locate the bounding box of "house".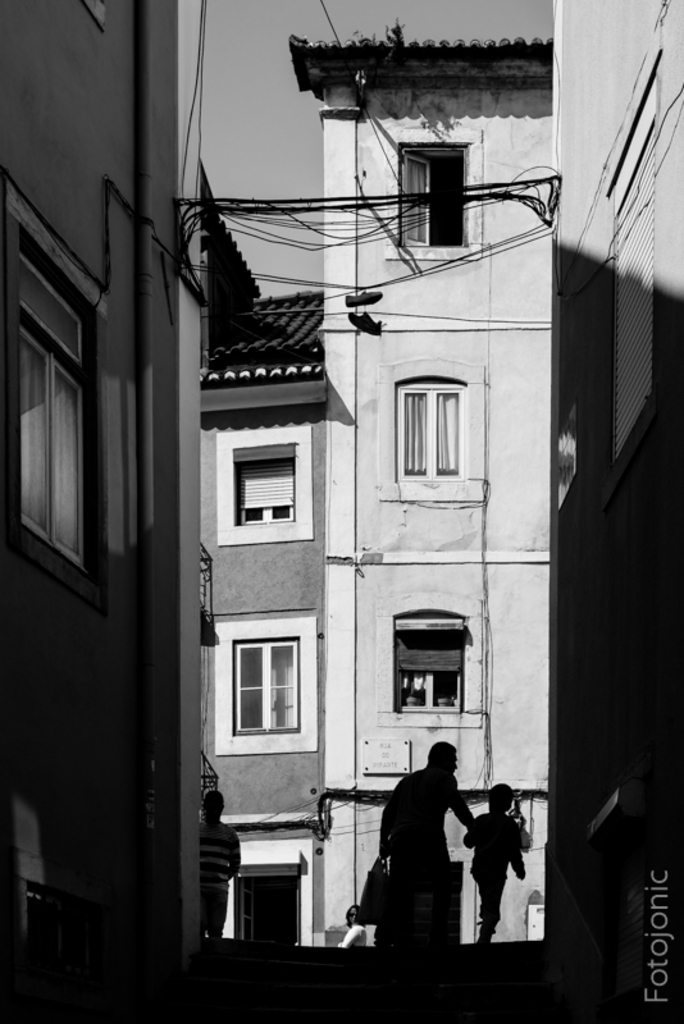
Bounding box: 542 0 683 1023.
